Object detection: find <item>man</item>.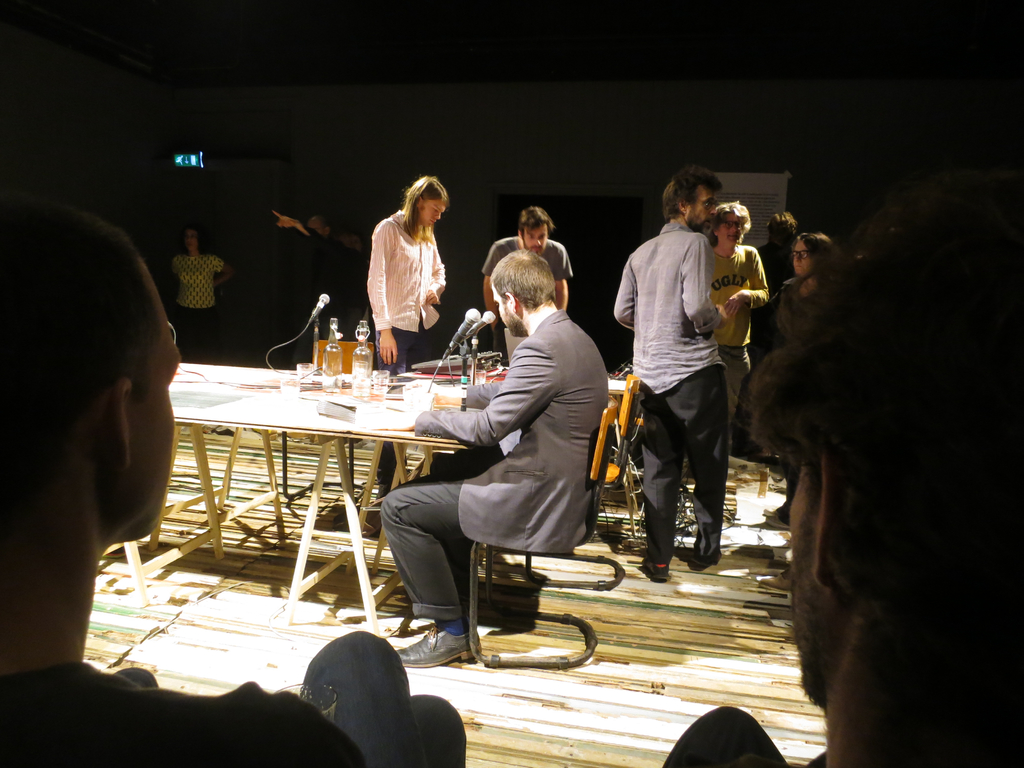
x1=760, y1=209, x2=794, y2=284.
